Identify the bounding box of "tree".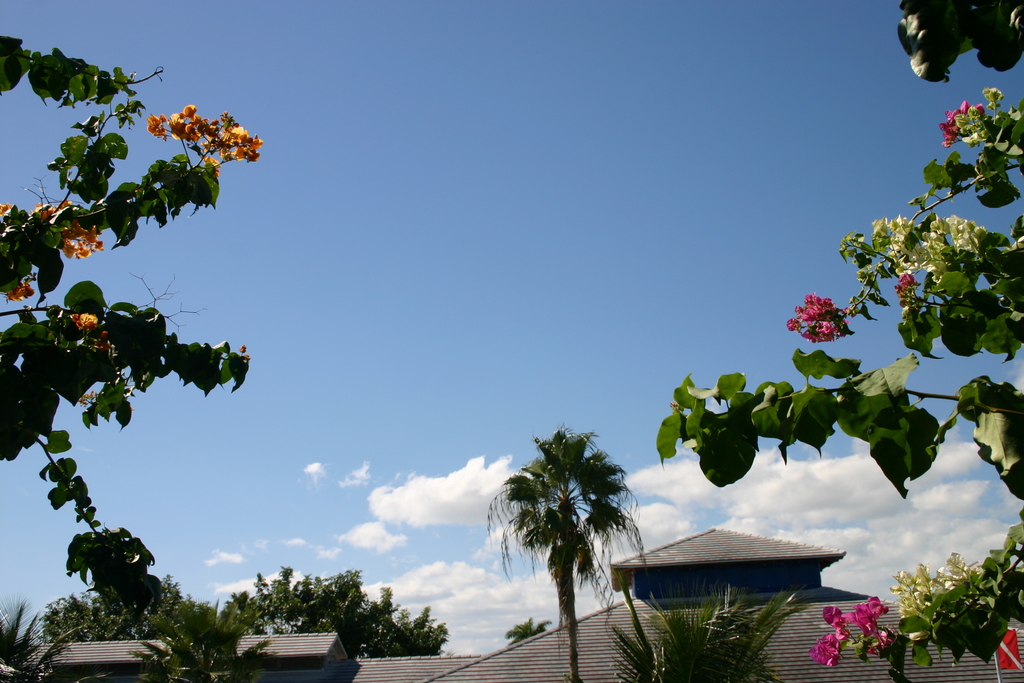
<region>0, 602, 72, 682</region>.
